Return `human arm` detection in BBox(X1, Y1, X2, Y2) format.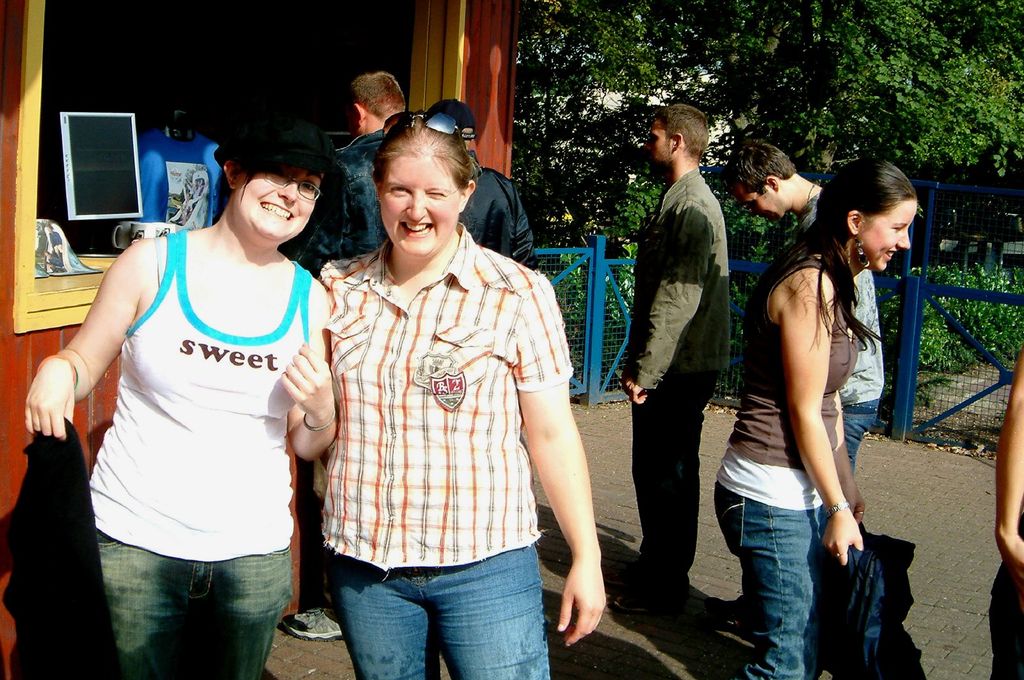
BBox(831, 390, 872, 551).
